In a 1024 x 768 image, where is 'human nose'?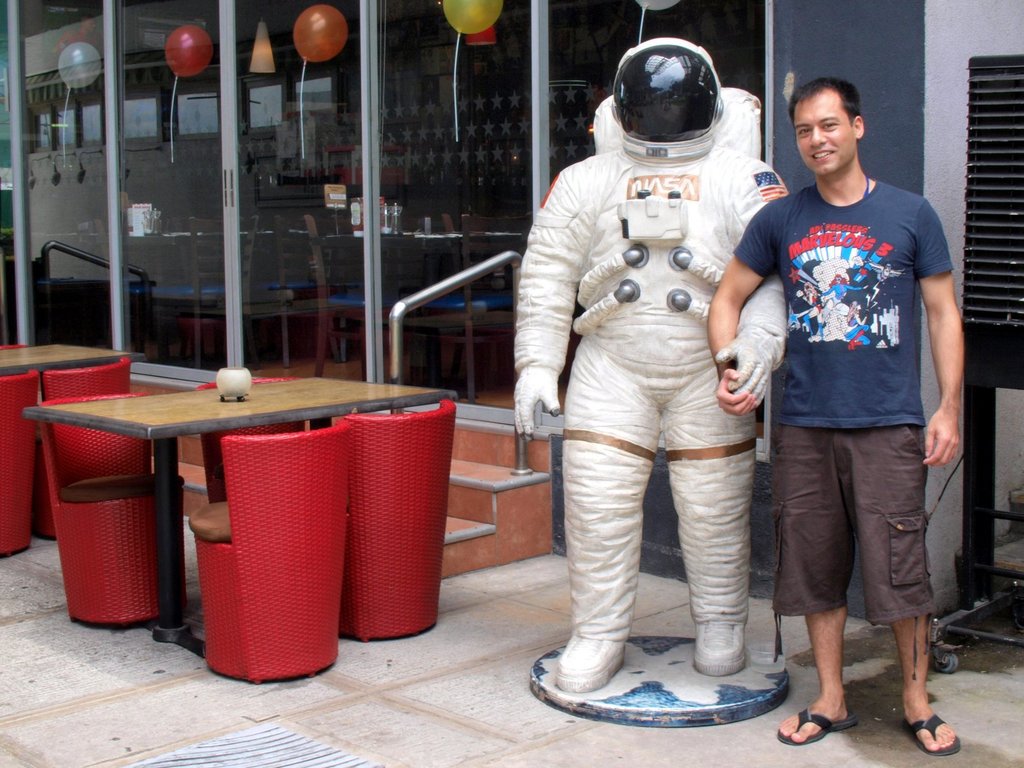
[left=808, top=131, right=829, bottom=148].
